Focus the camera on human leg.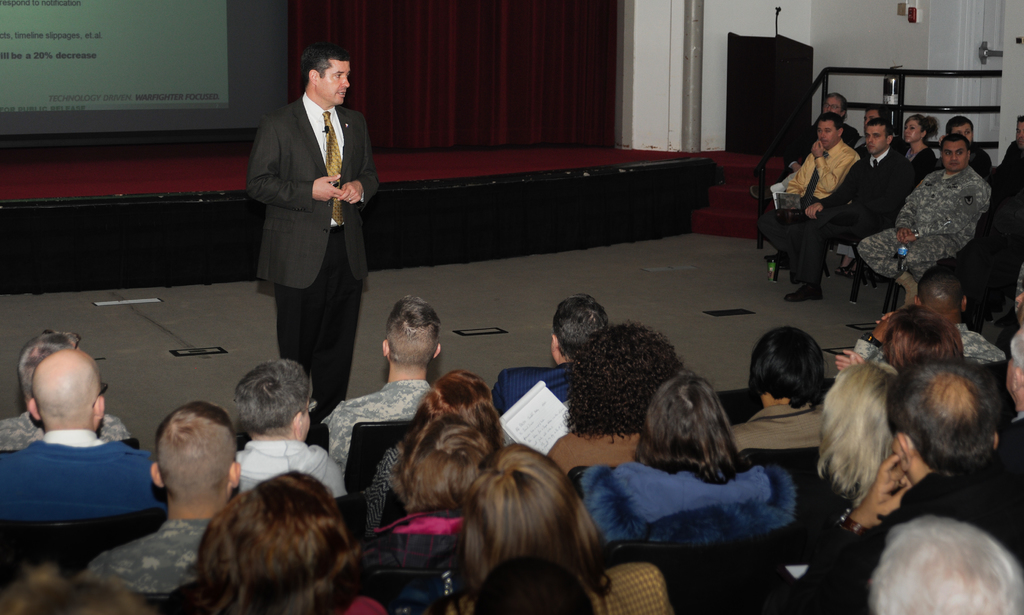
Focus region: {"x1": 861, "y1": 226, "x2": 910, "y2": 288}.
